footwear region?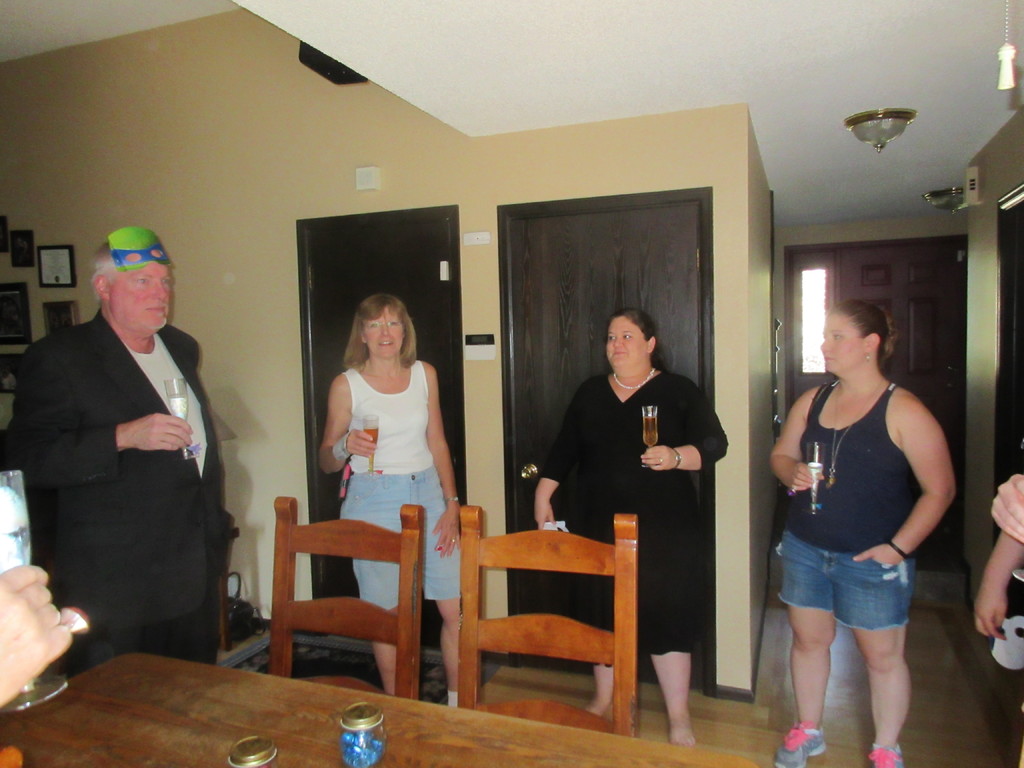
left=773, top=720, right=826, bottom=767
